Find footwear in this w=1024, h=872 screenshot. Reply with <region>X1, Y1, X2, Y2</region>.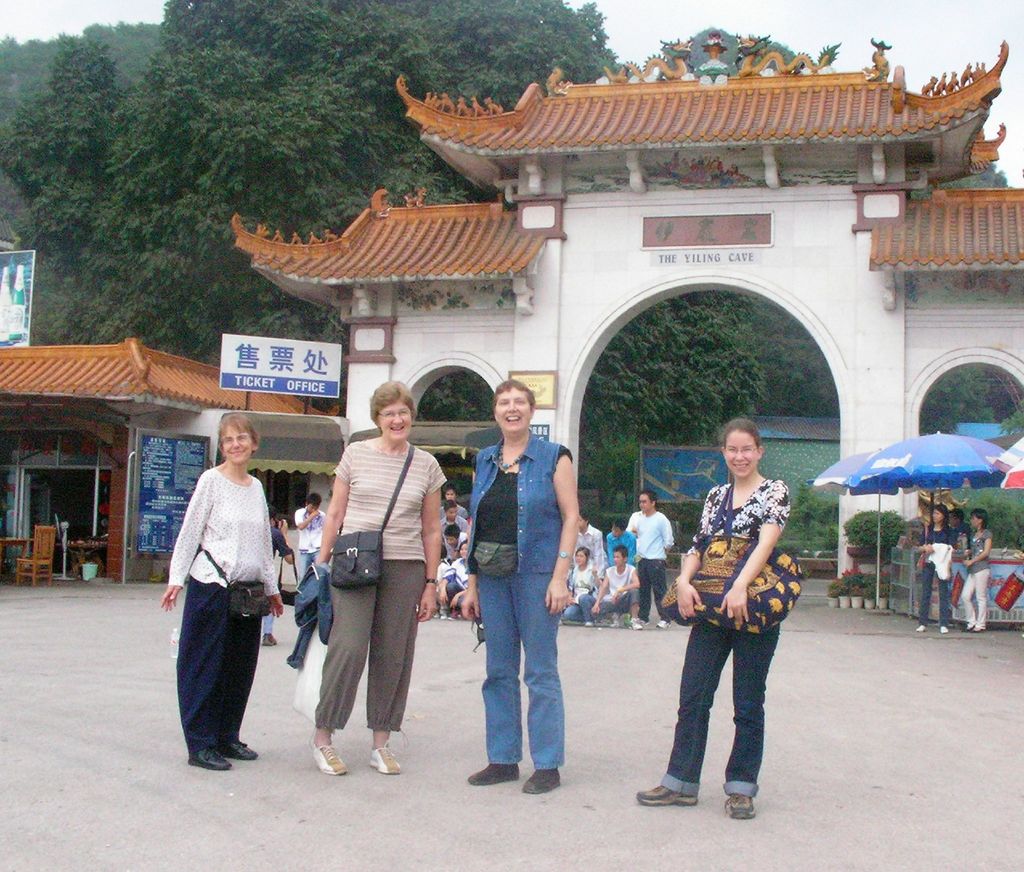
<region>586, 620, 596, 626</region>.
